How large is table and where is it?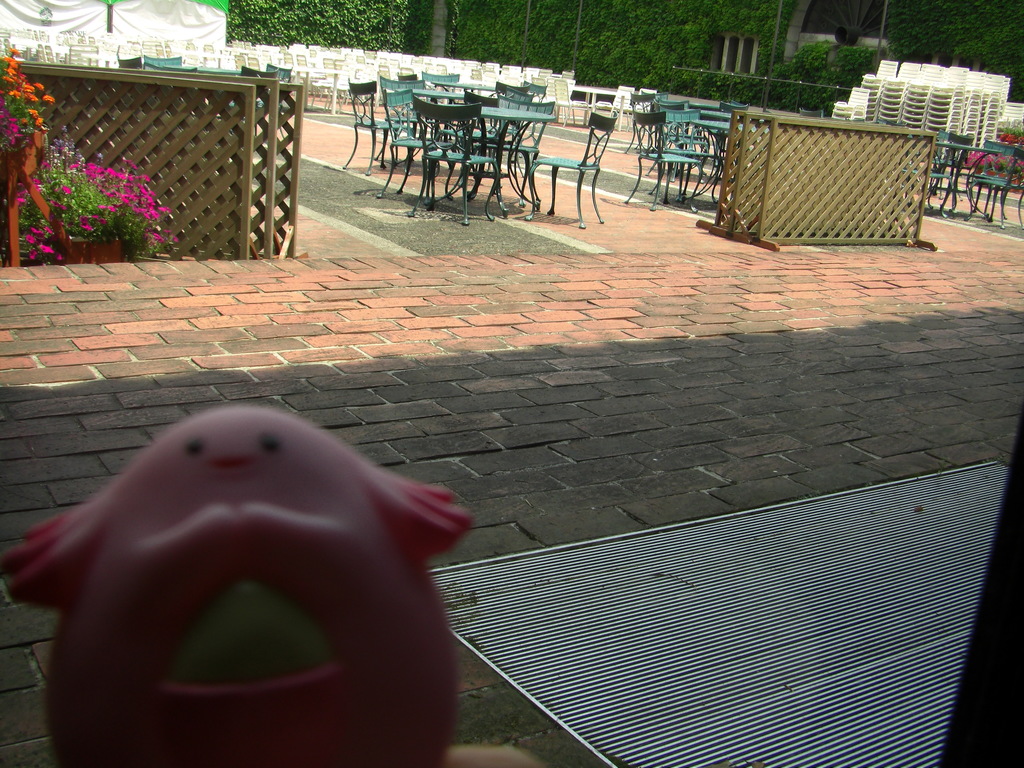
Bounding box: 196, 64, 240, 73.
